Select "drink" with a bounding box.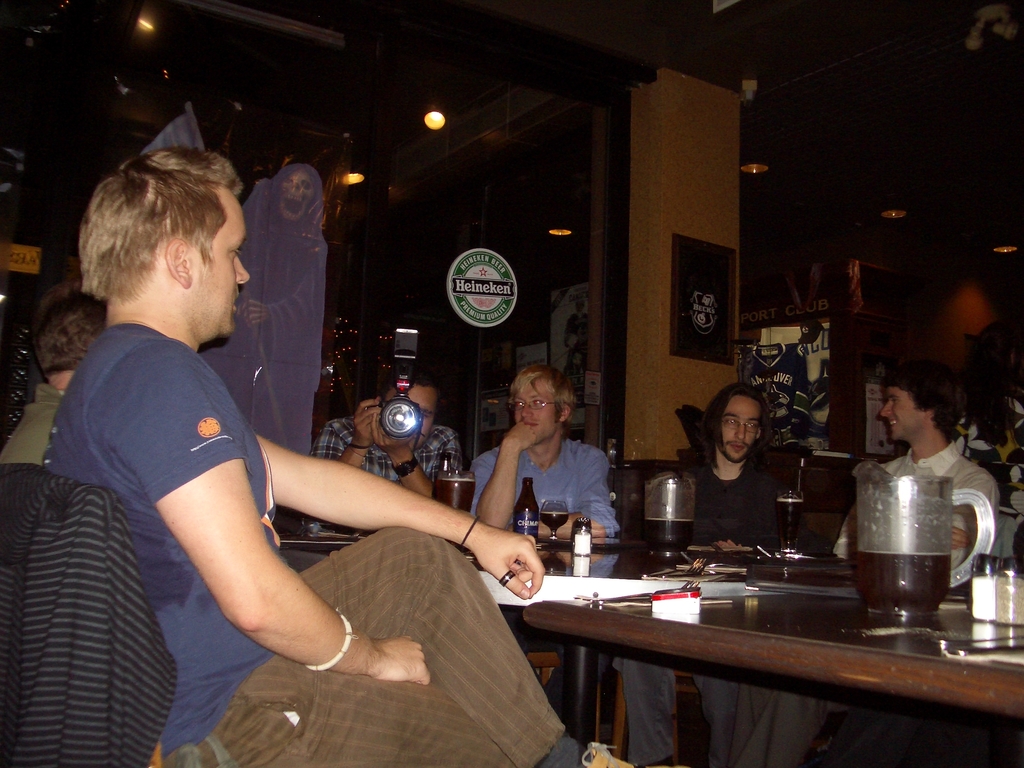
select_region(778, 497, 804, 522).
